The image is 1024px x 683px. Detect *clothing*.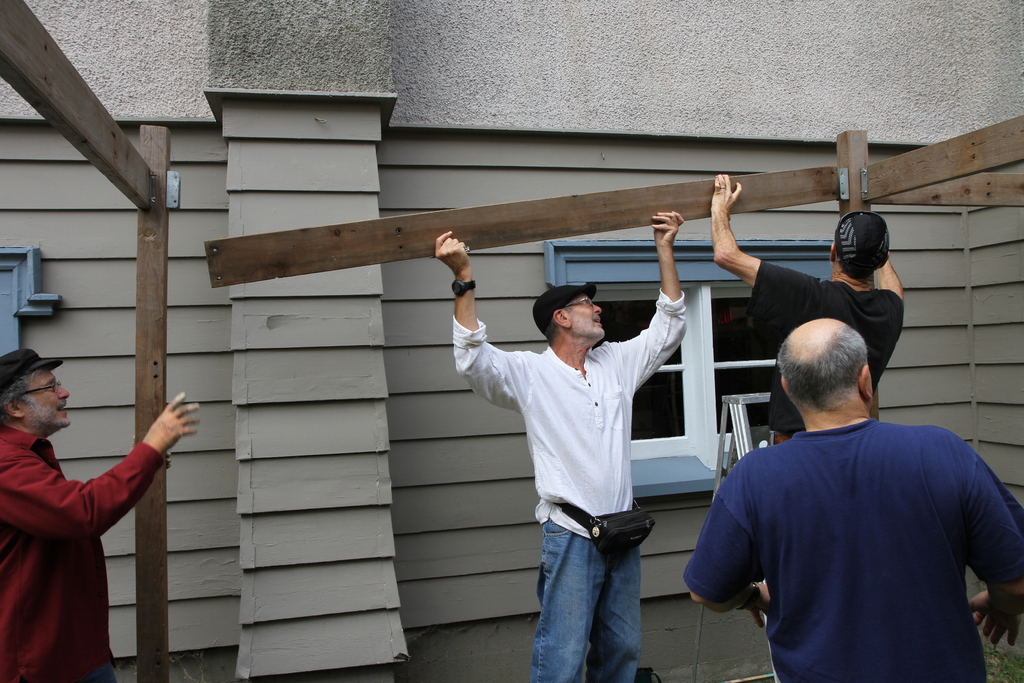
Detection: x1=445 y1=286 x2=718 y2=682.
